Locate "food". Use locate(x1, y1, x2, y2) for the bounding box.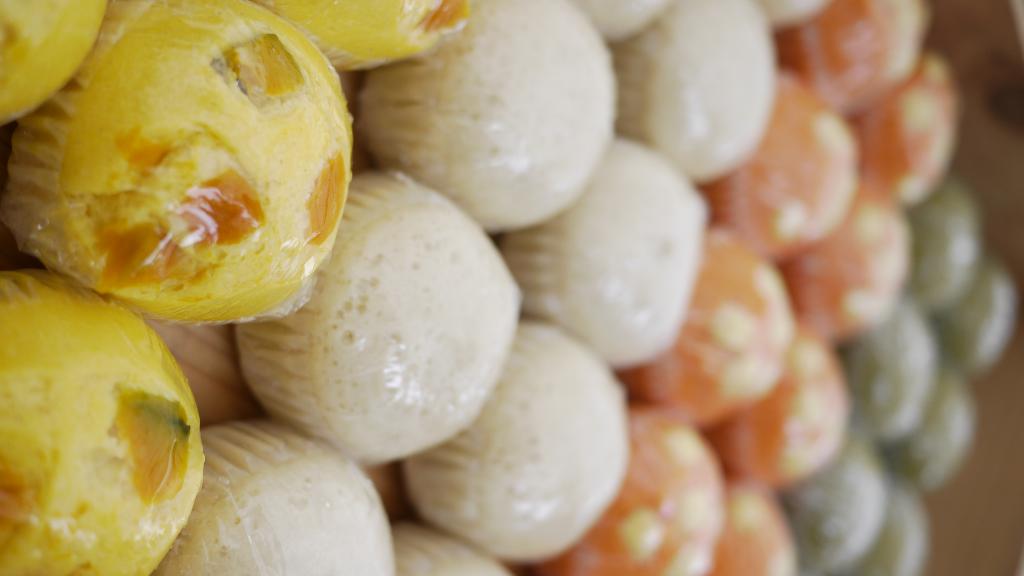
locate(492, 138, 708, 365).
